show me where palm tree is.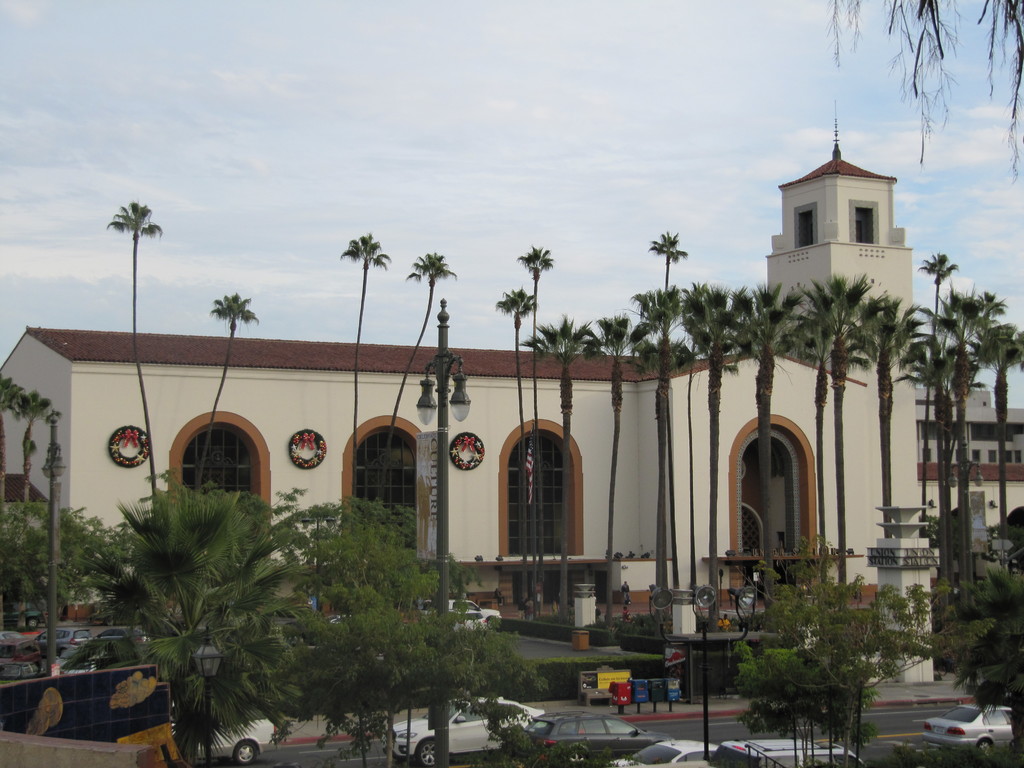
palm tree is at [left=75, top=473, right=319, bottom=758].
